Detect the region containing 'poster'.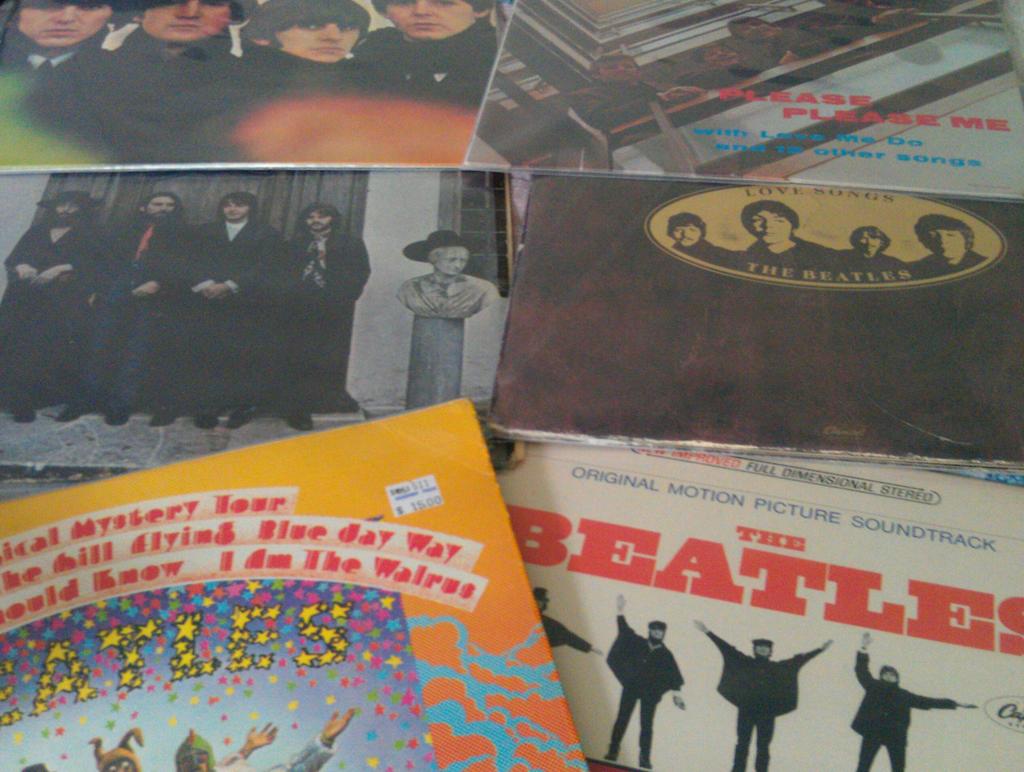
left=0, top=394, right=599, bottom=771.
